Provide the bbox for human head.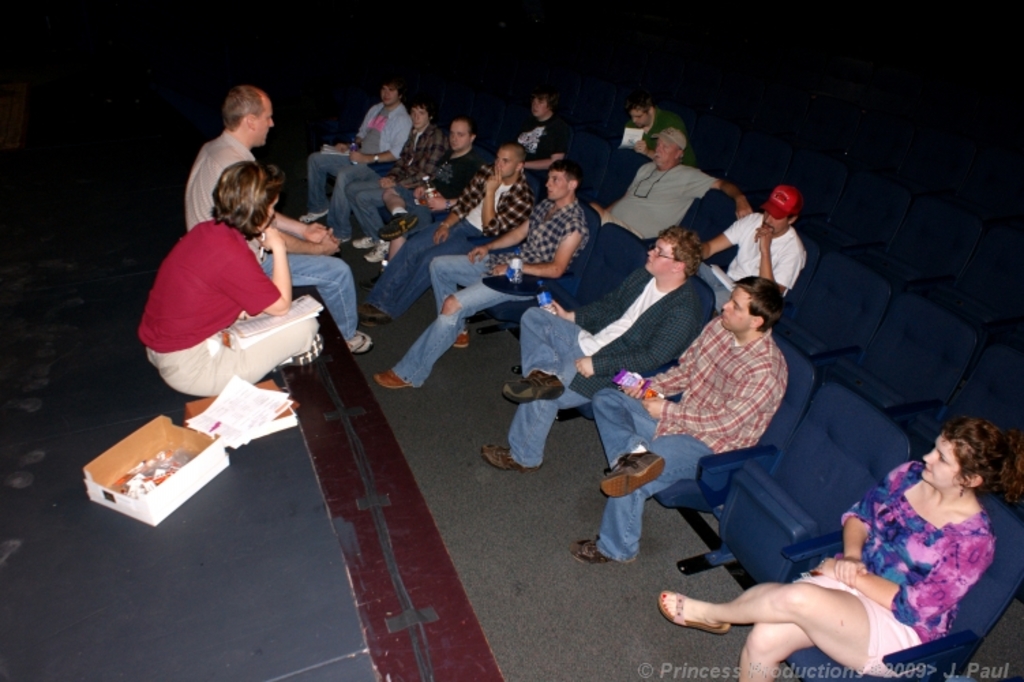
bbox(214, 158, 282, 236).
